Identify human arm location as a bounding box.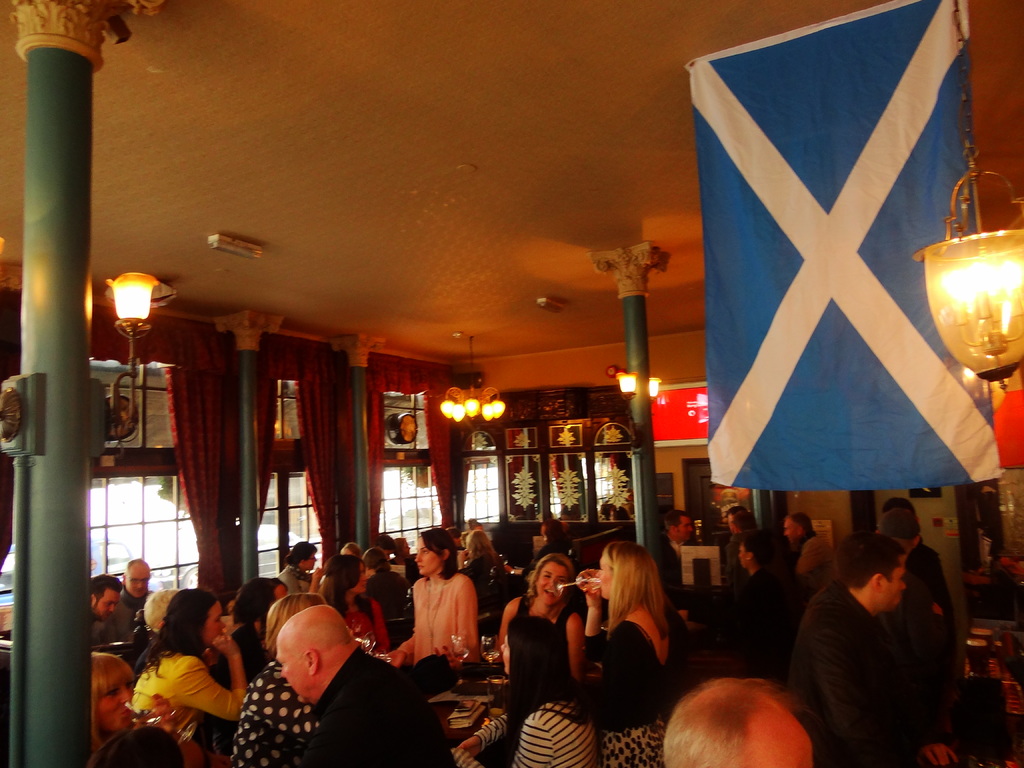
(451,568,483,660).
